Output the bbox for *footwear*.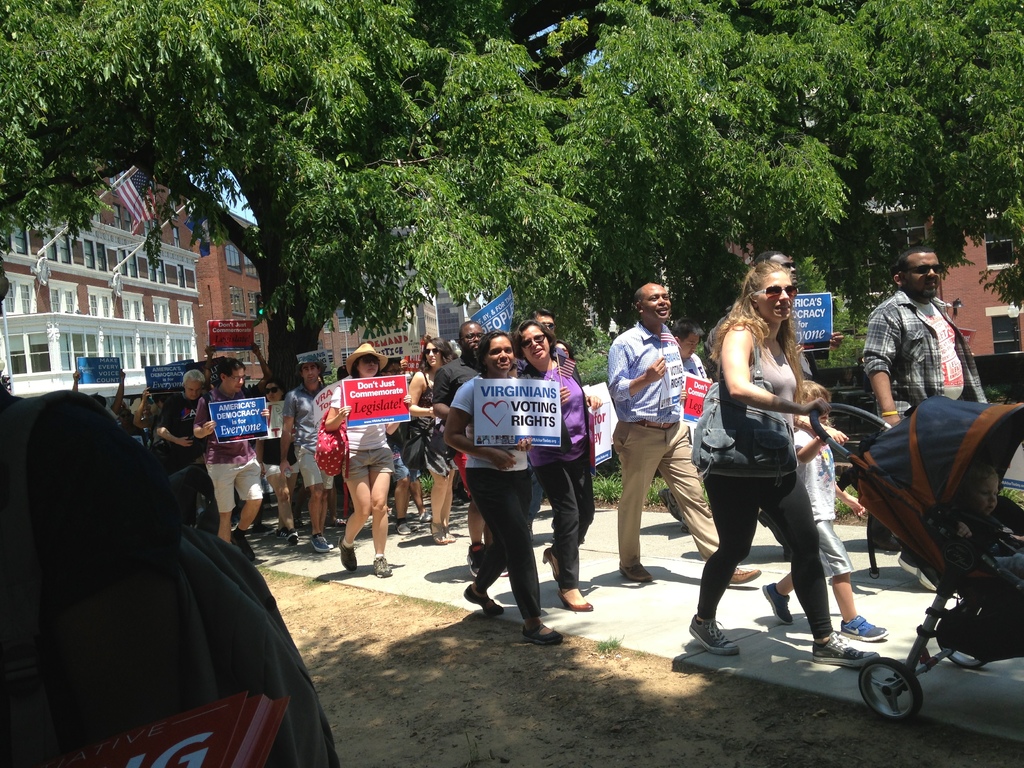
<bbox>731, 566, 761, 584</bbox>.
